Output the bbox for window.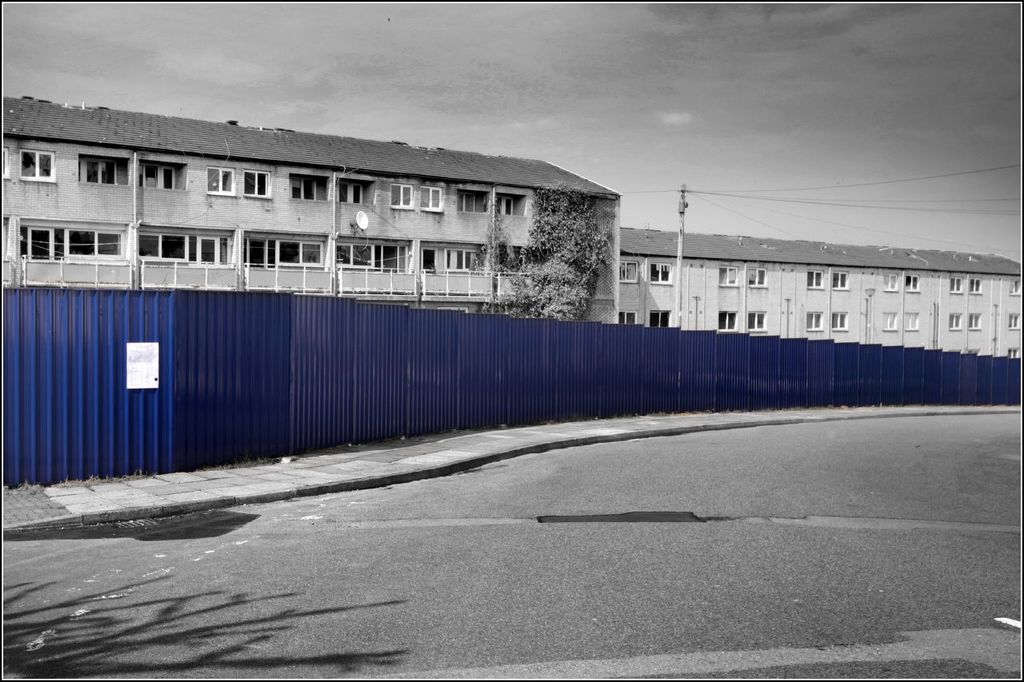
region(722, 311, 741, 333).
